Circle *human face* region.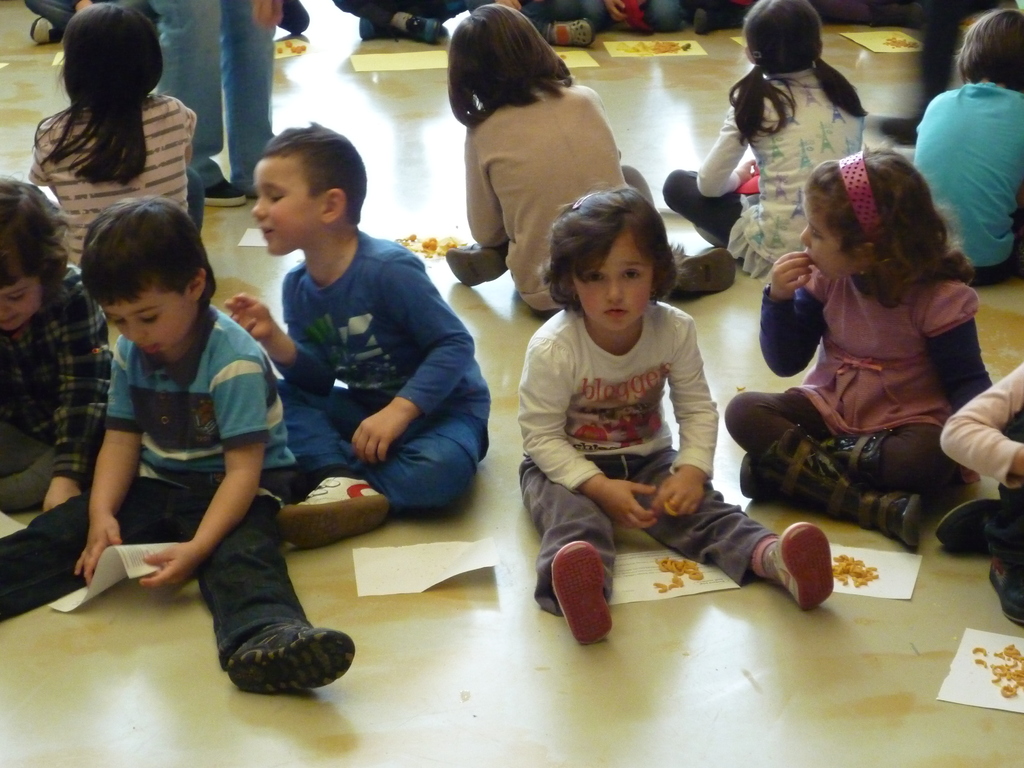
Region: l=576, t=241, r=655, b=329.
